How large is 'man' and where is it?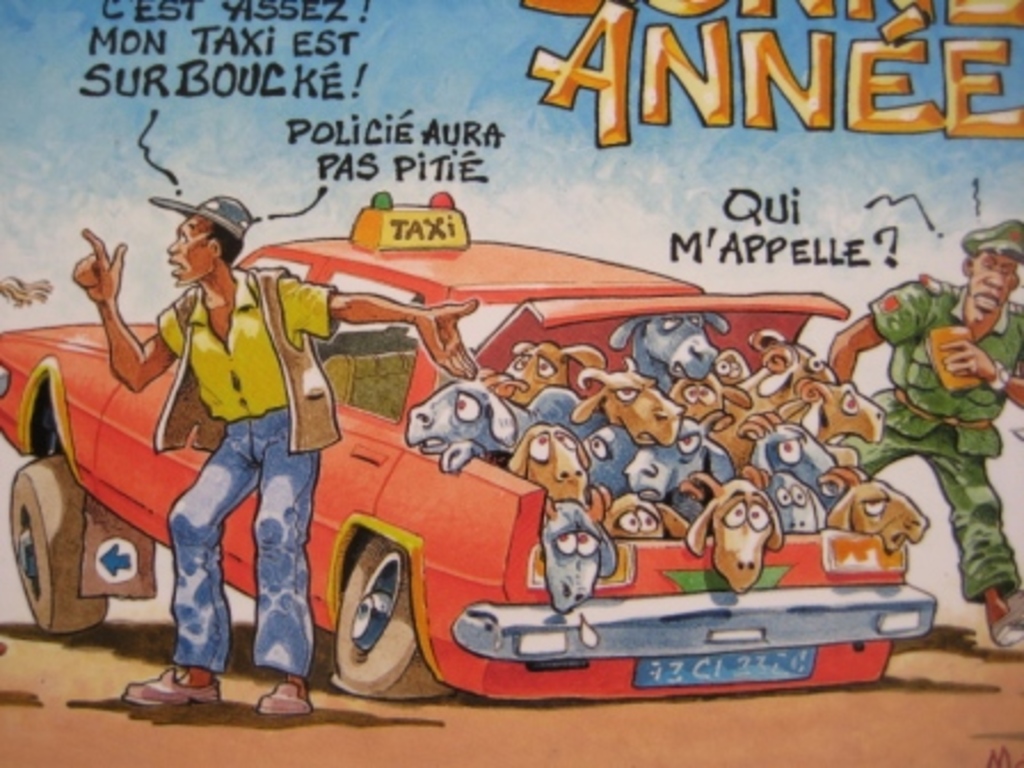
Bounding box: bbox=(830, 219, 1022, 645).
